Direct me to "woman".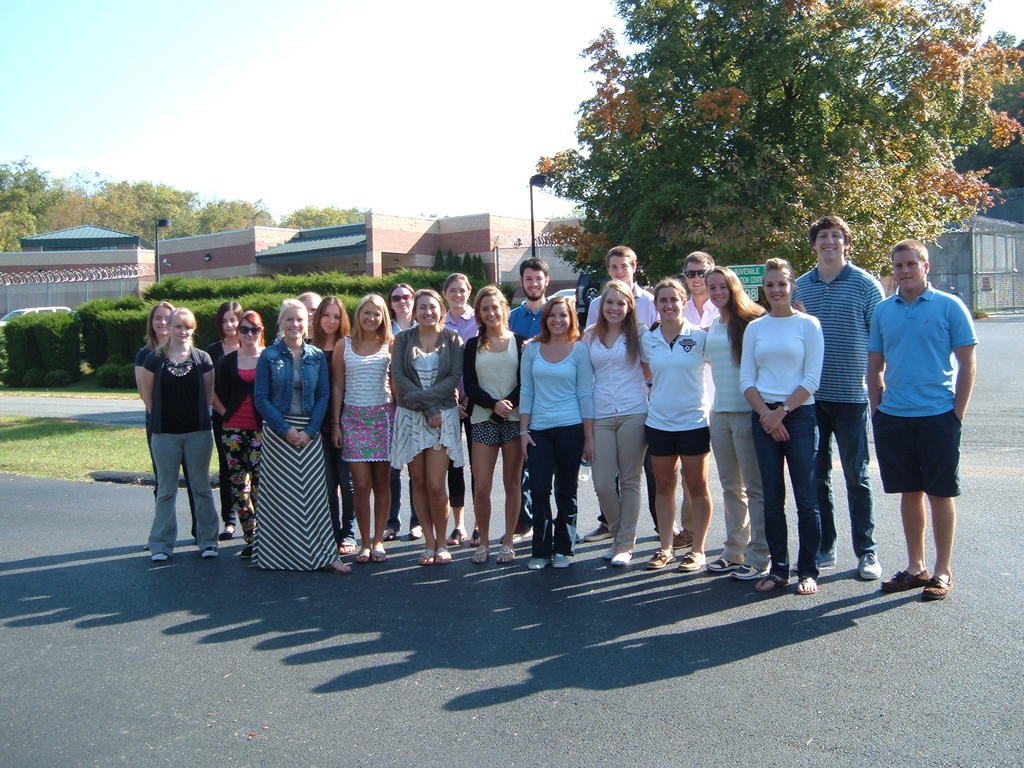
Direction: BBox(636, 289, 735, 570).
